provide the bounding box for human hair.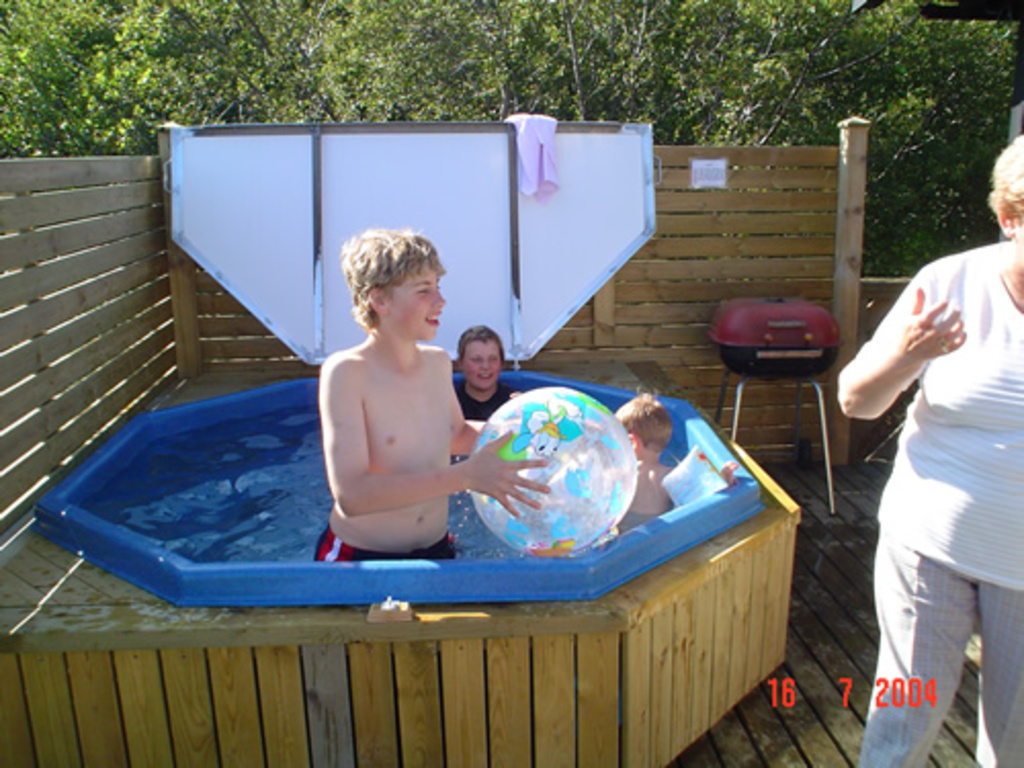
336,229,440,342.
